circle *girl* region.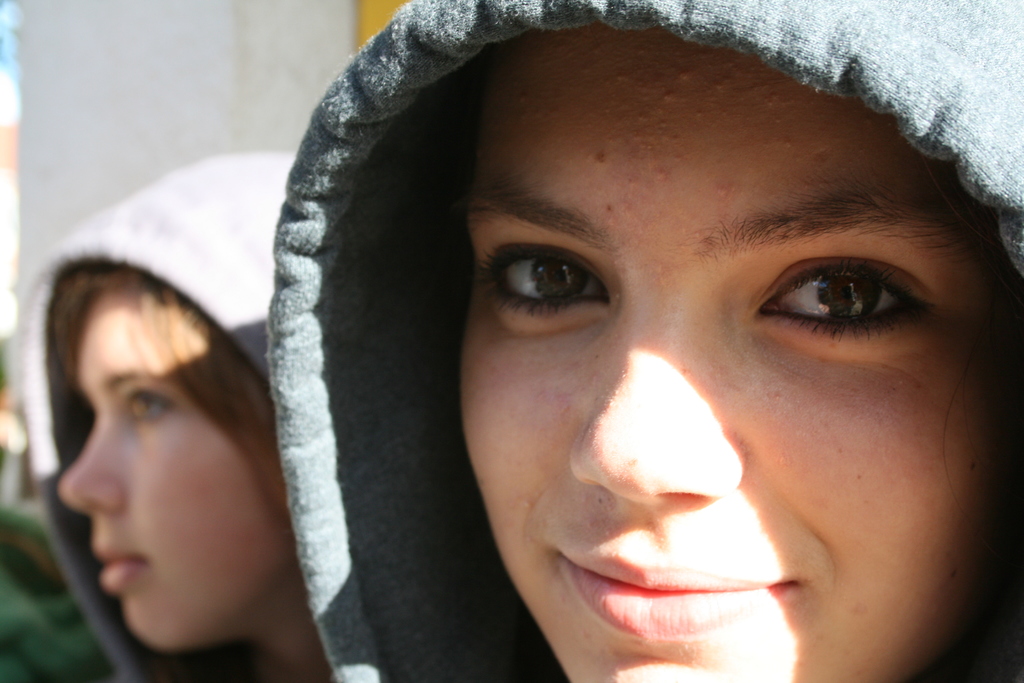
Region: box=[270, 0, 1023, 682].
